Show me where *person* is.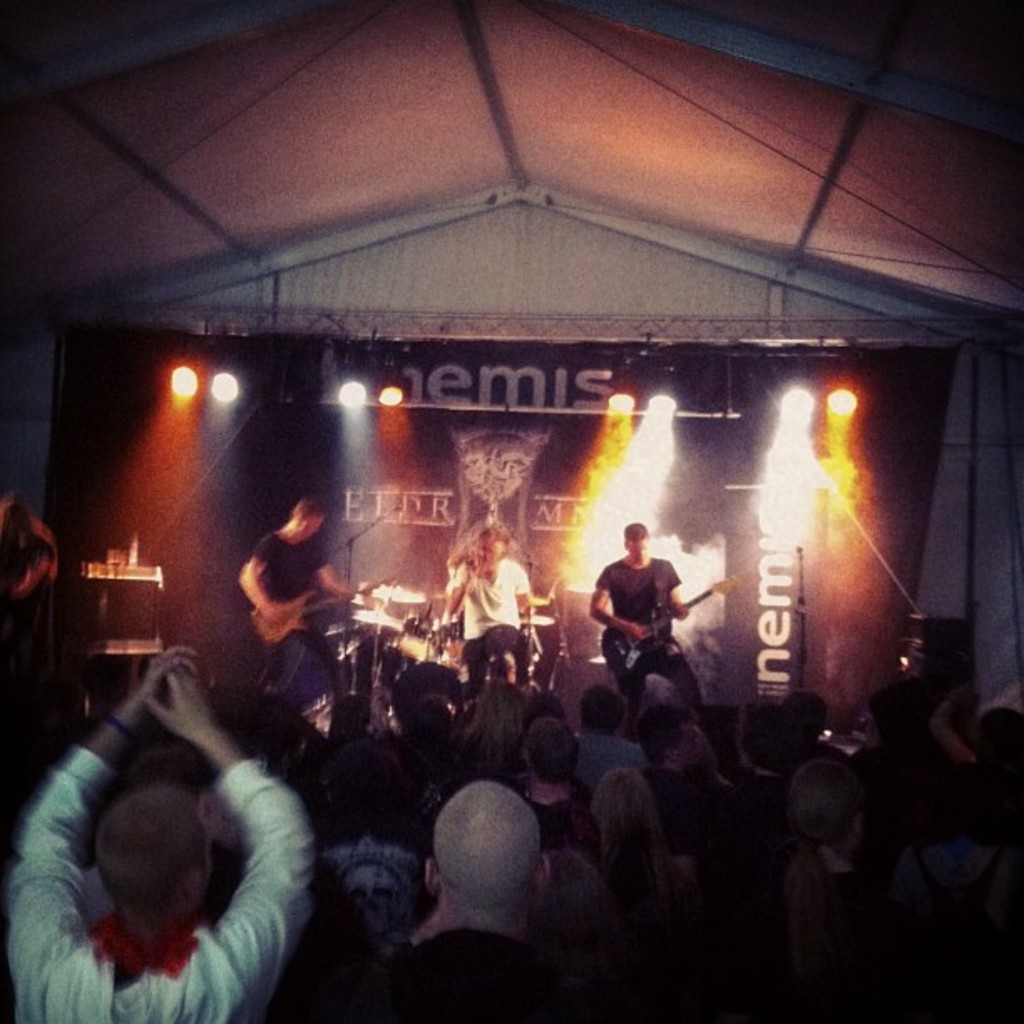
*person* is at (left=731, top=753, right=909, bottom=1019).
